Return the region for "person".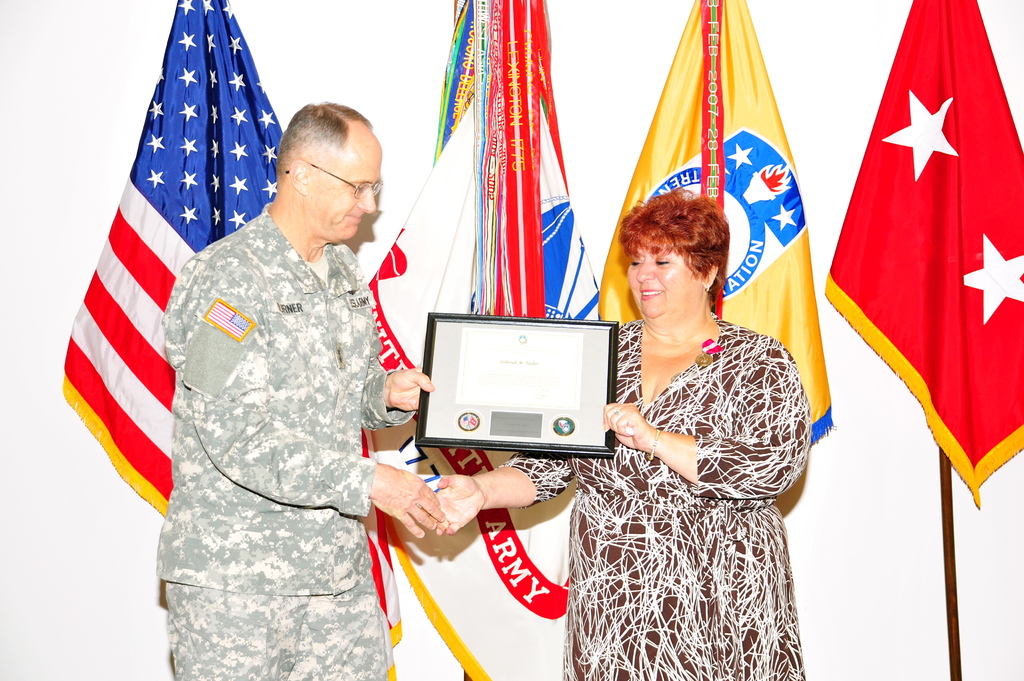
<region>105, 99, 426, 678</region>.
